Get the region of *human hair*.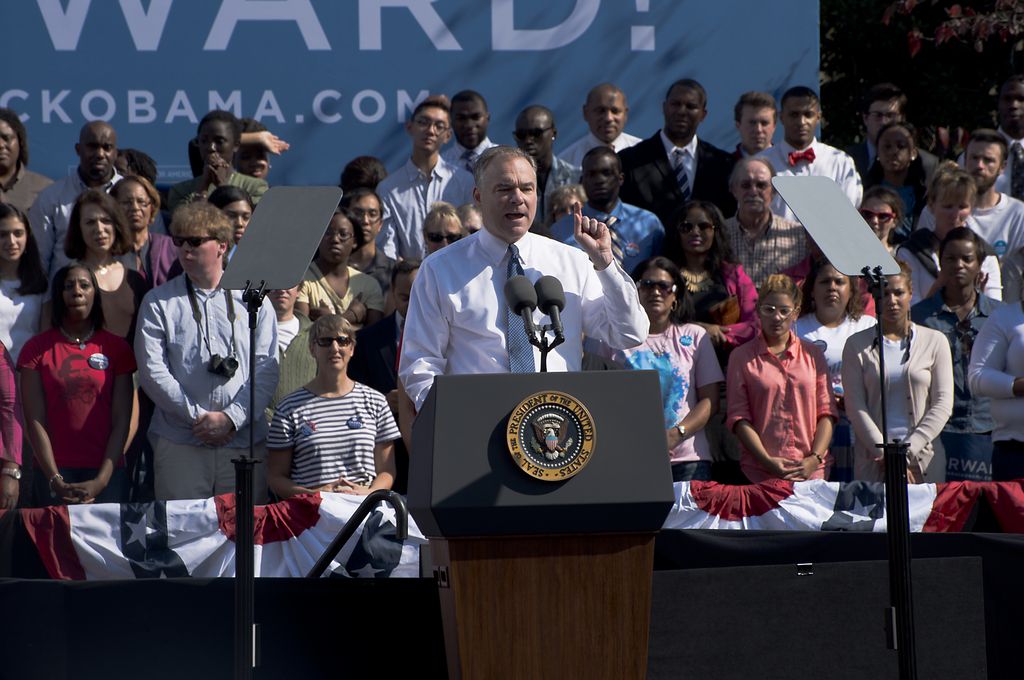
pyautogui.locateOnScreen(52, 265, 108, 335).
